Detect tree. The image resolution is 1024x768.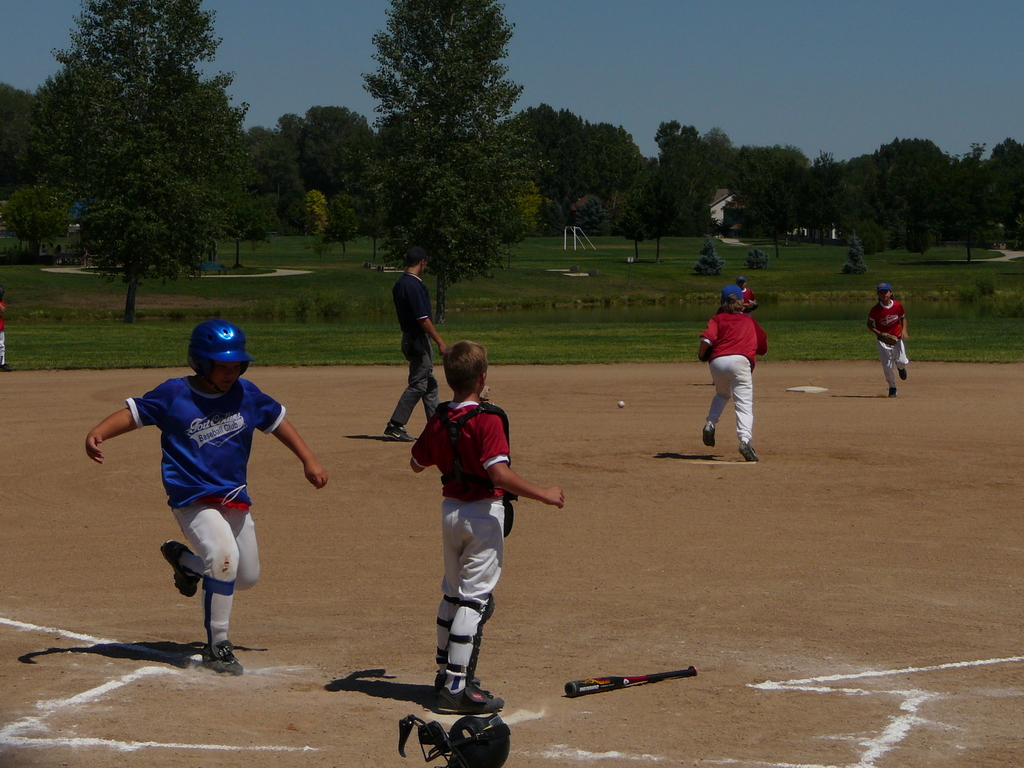
0, 88, 44, 203.
